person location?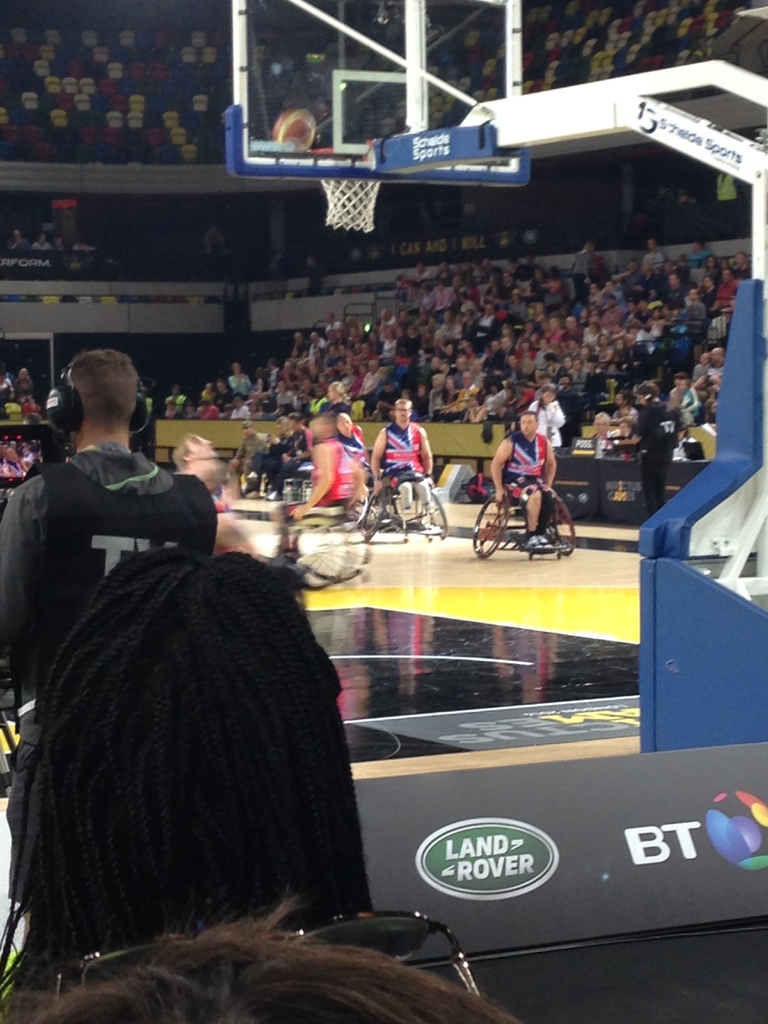
[left=367, top=402, right=441, bottom=554]
